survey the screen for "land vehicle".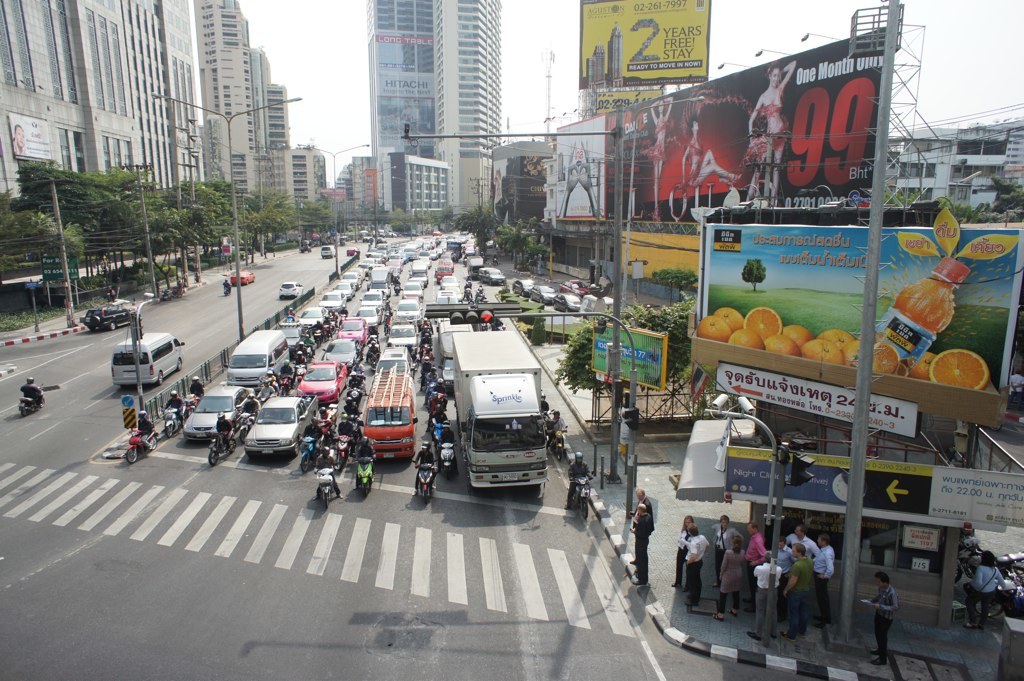
Survey found: box(320, 250, 333, 259).
